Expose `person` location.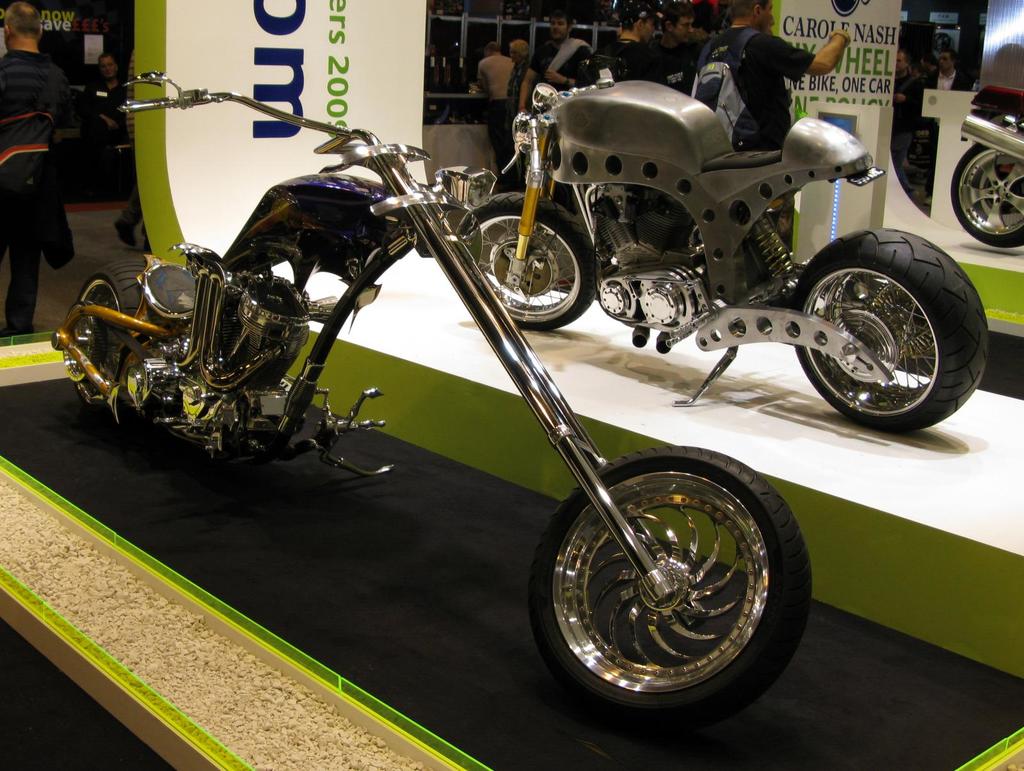
Exposed at pyautogui.locateOnScreen(0, 0, 69, 338).
